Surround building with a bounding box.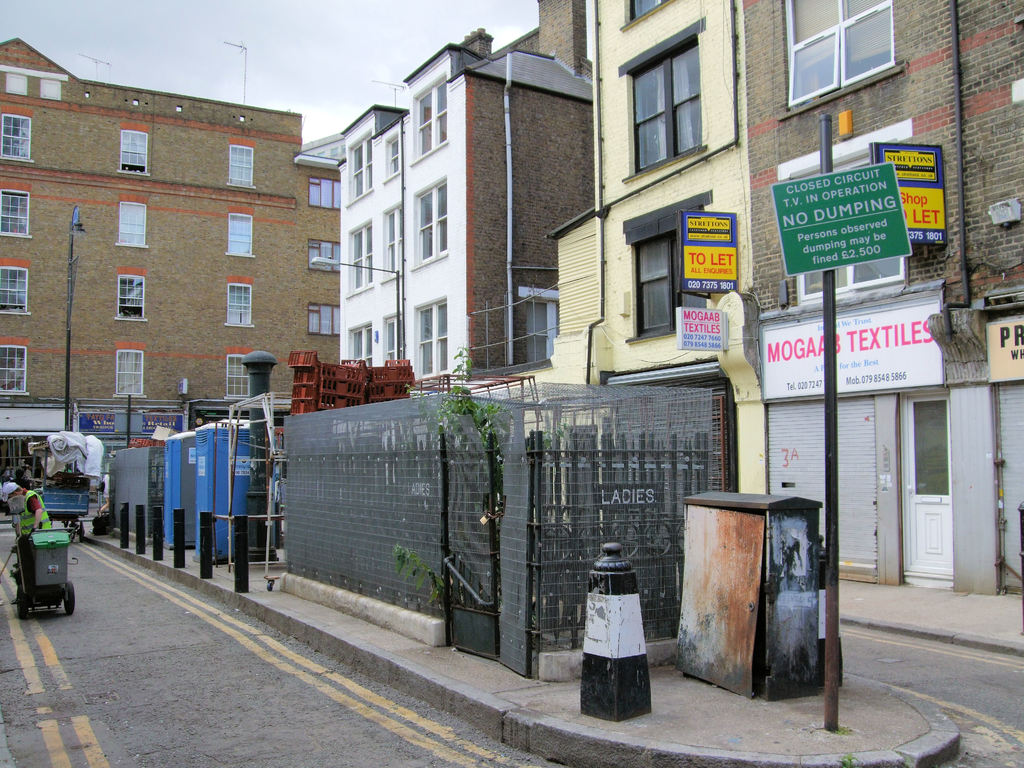
BBox(337, 7, 595, 397).
